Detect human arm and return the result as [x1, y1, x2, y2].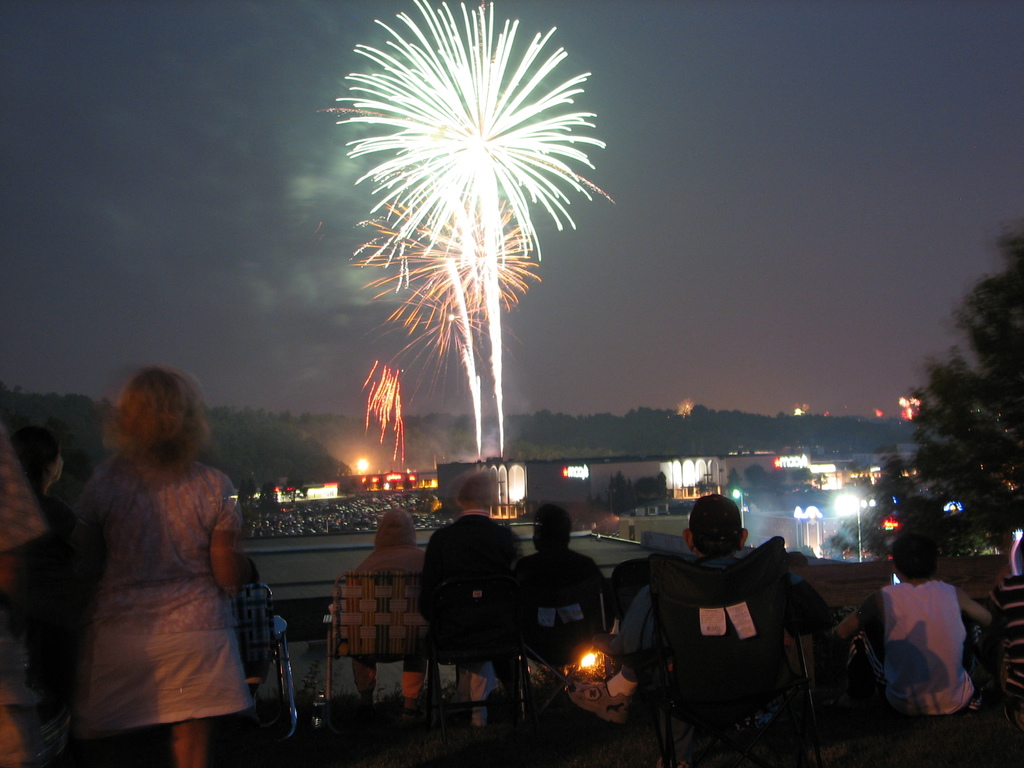
[60, 463, 120, 619].
